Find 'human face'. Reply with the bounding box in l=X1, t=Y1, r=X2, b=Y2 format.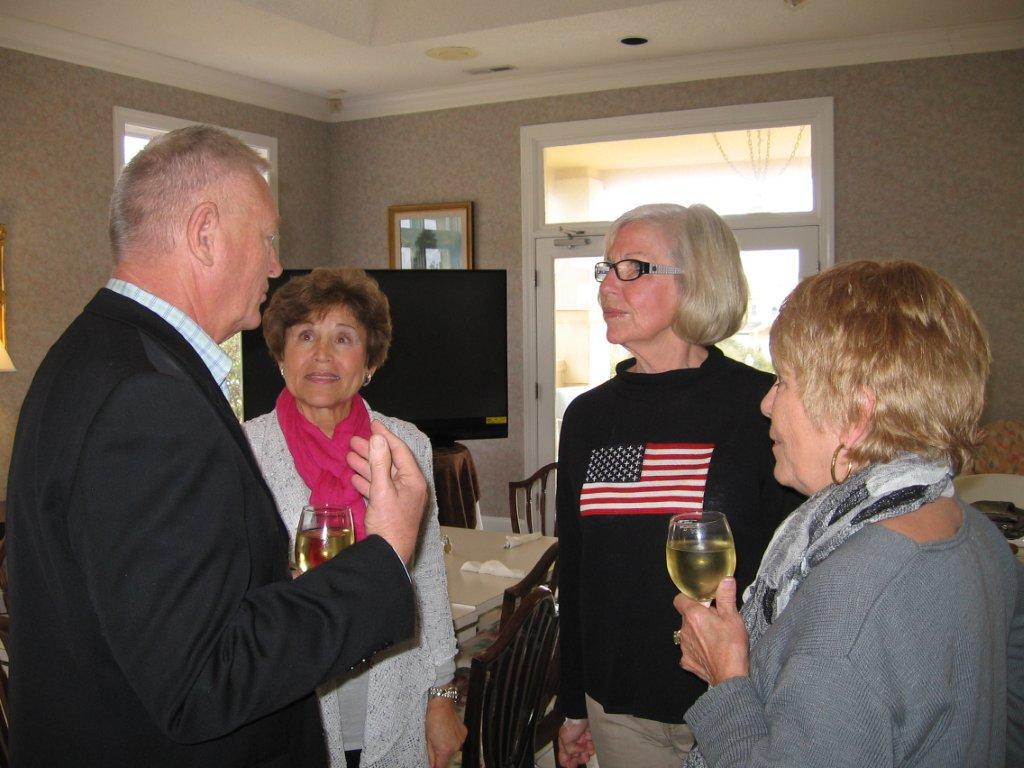
l=282, t=299, r=363, b=409.
